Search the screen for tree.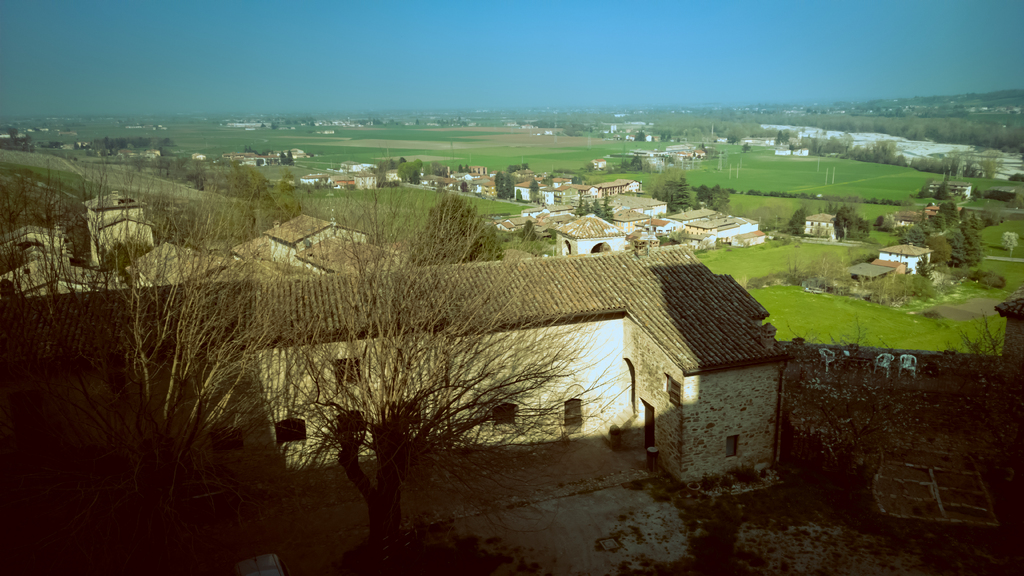
Found at <region>901, 230, 929, 245</region>.
